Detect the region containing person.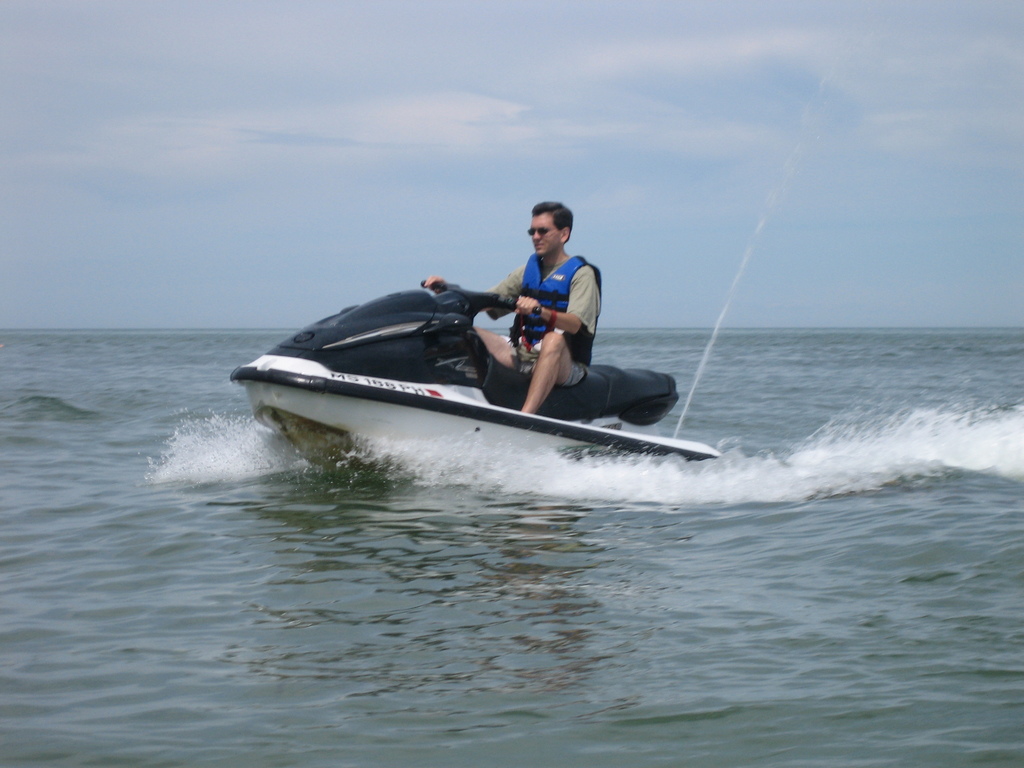
rect(472, 194, 606, 391).
